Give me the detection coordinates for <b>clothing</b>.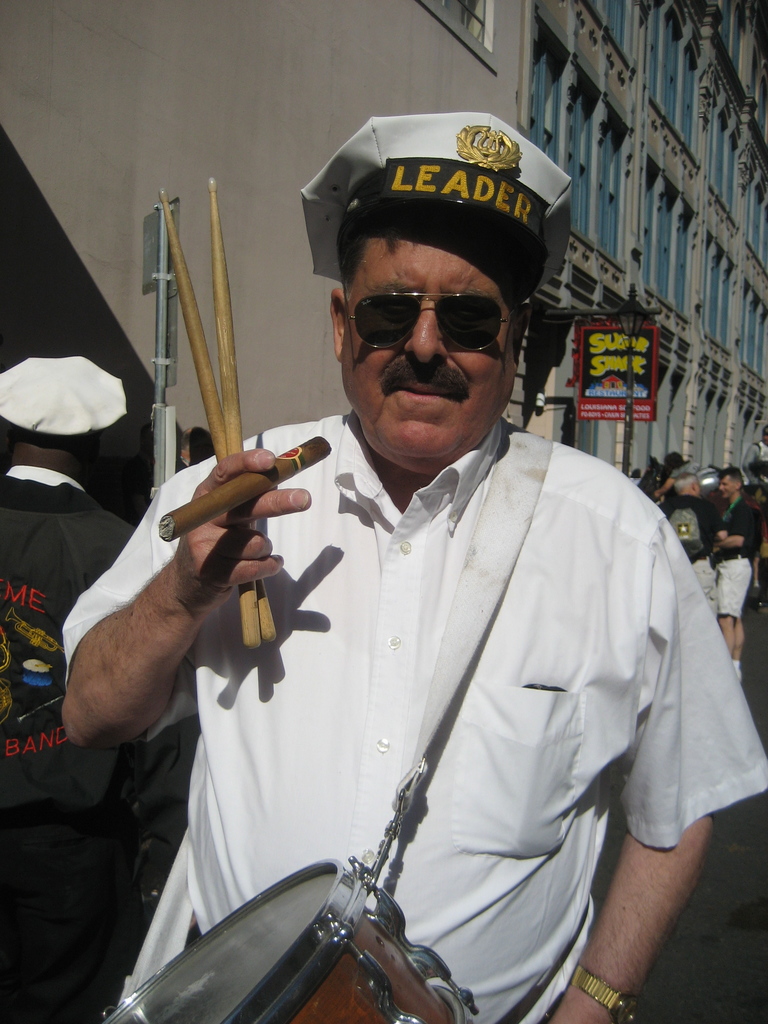
(x1=62, y1=408, x2=767, y2=1023).
